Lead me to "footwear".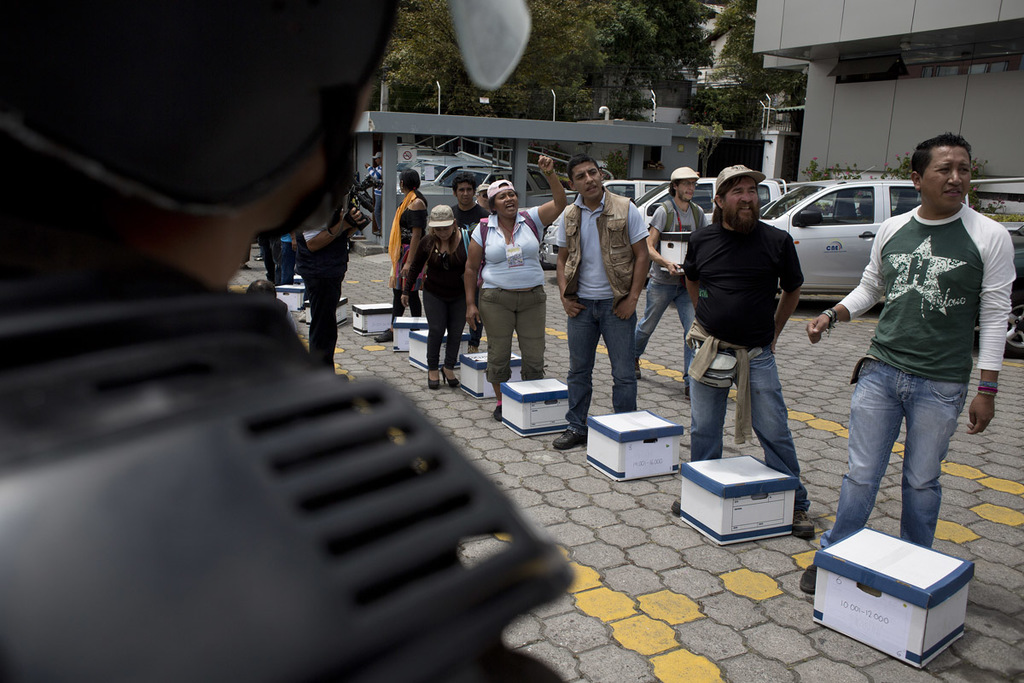
Lead to bbox=(427, 370, 439, 390).
